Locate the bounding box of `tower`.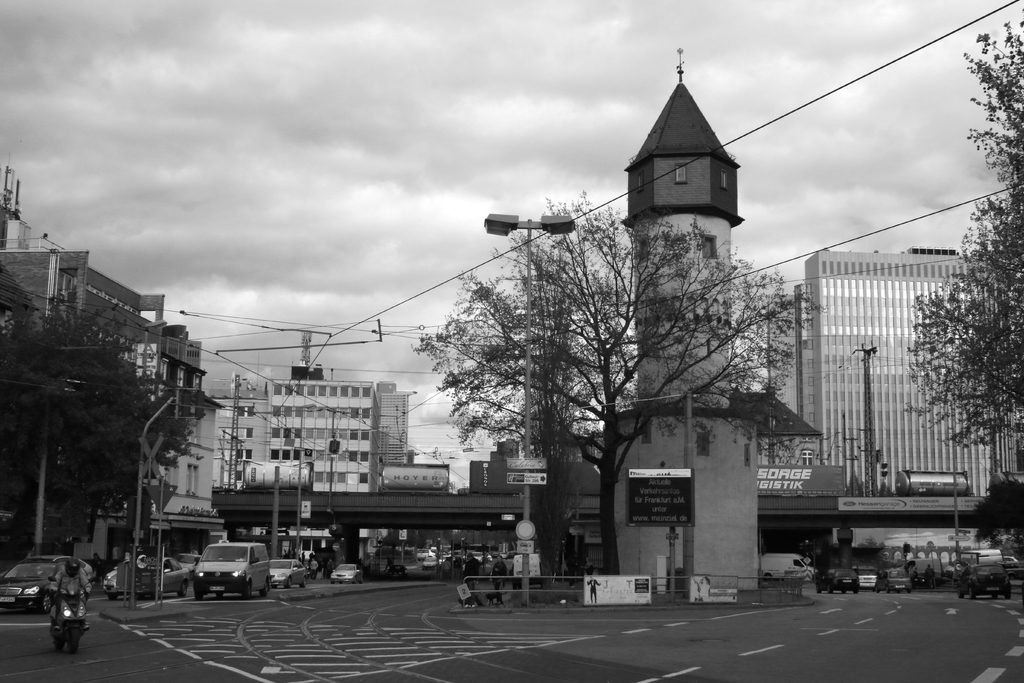
Bounding box: BBox(551, 33, 829, 600).
